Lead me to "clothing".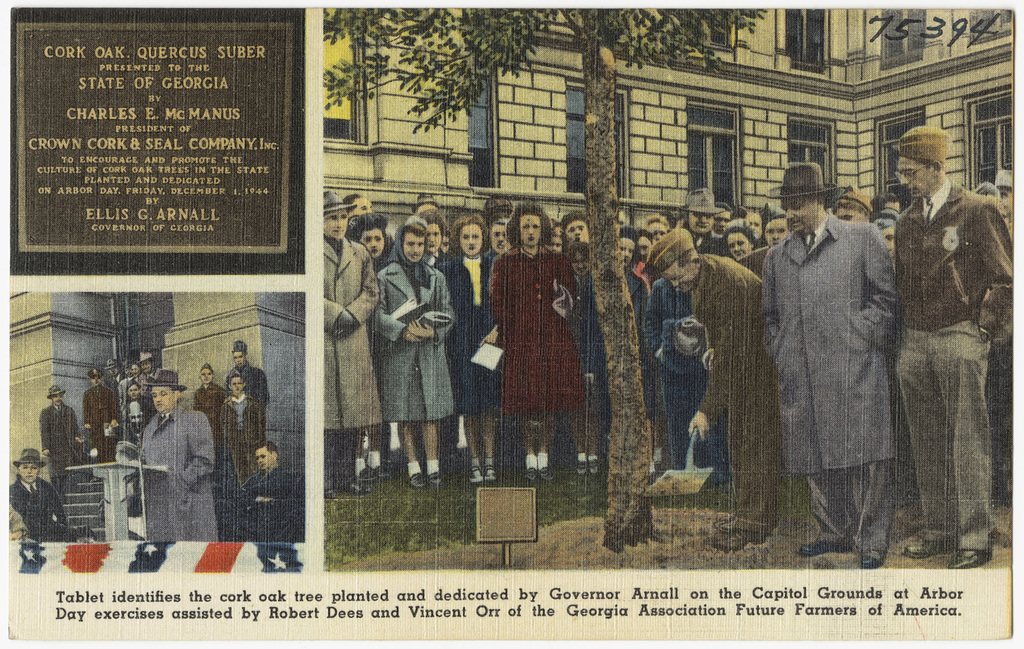
Lead to left=618, top=269, right=654, bottom=420.
